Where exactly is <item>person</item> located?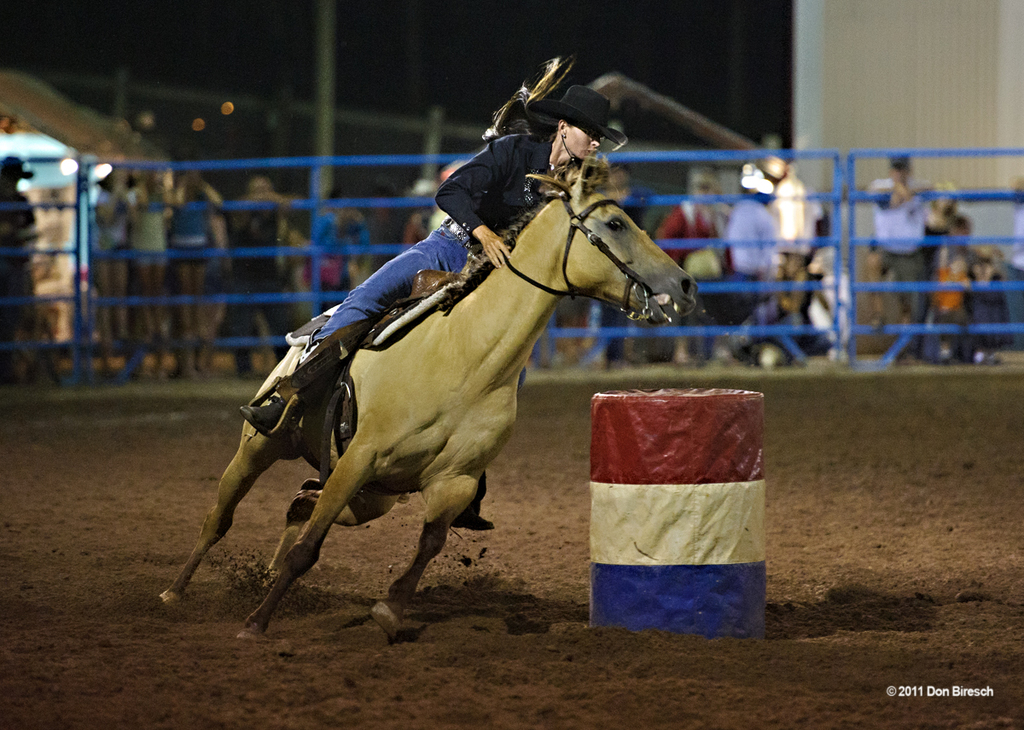
Its bounding box is (left=237, top=76, right=634, bottom=435).
